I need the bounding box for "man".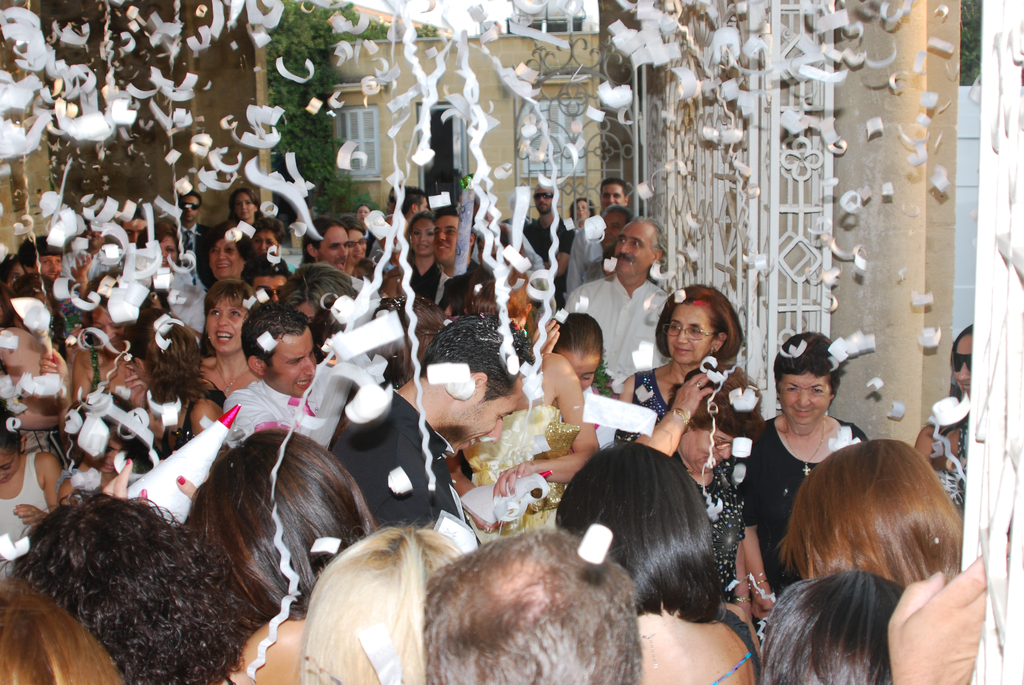
Here it is: bbox=(563, 214, 672, 400).
